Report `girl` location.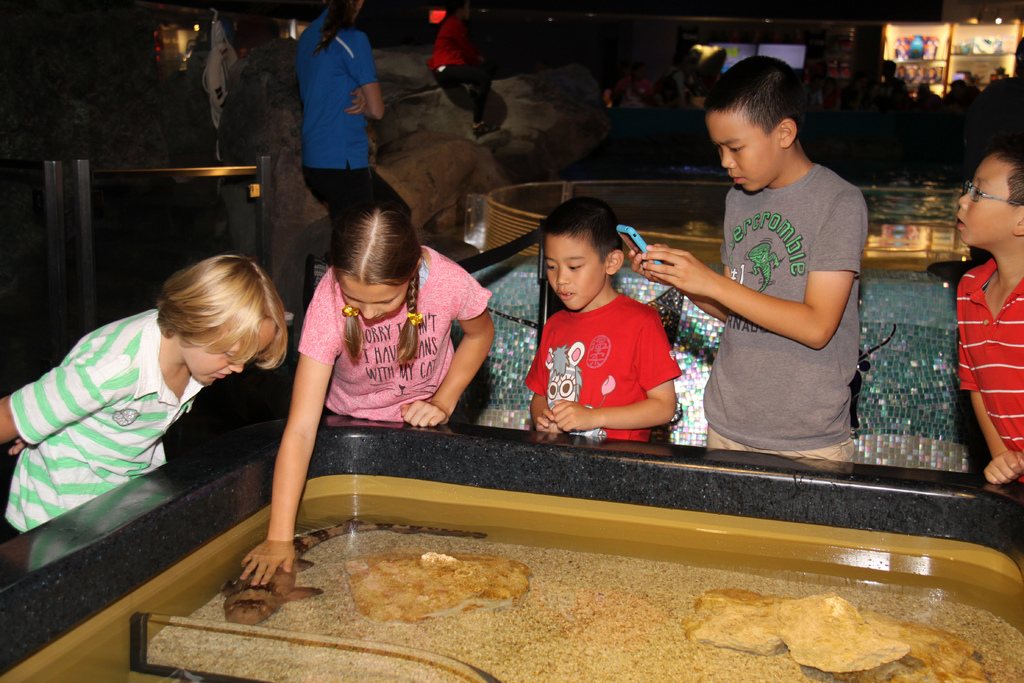
Report: (x1=0, y1=256, x2=289, y2=536).
